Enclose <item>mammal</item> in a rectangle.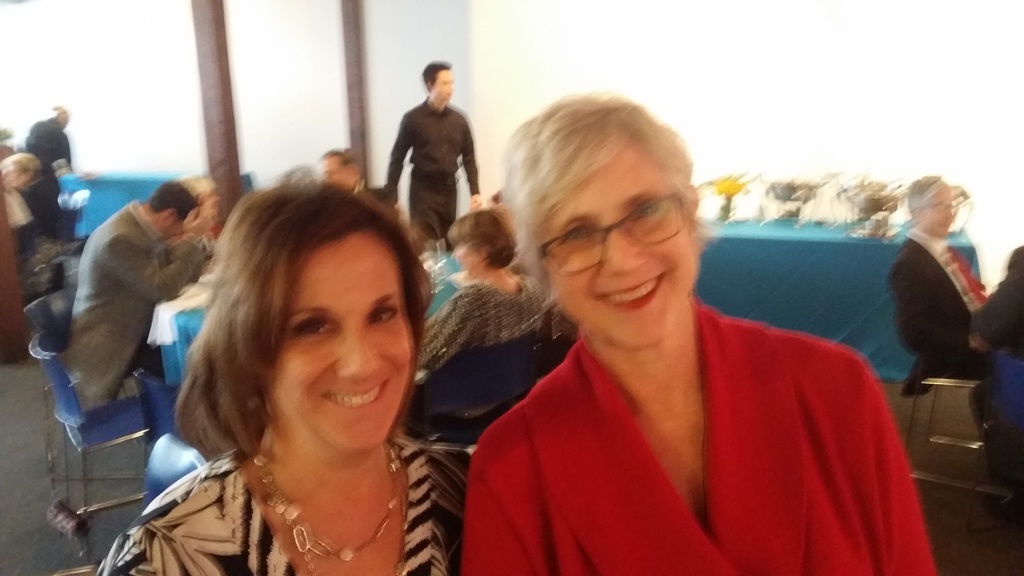
0,147,44,258.
